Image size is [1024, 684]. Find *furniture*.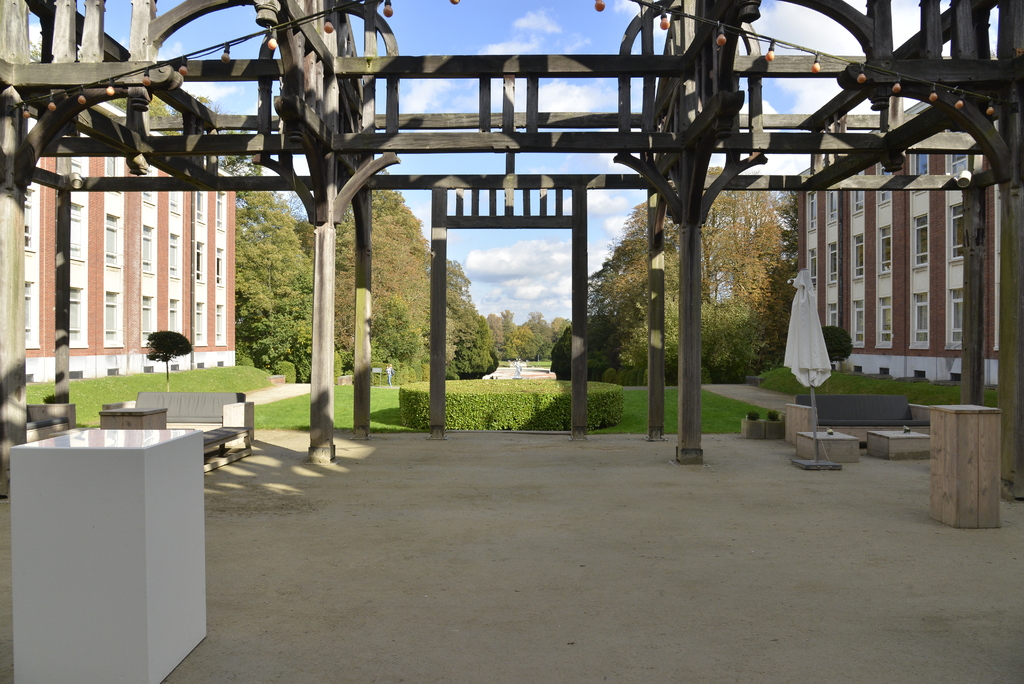
locate(26, 405, 76, 440).
